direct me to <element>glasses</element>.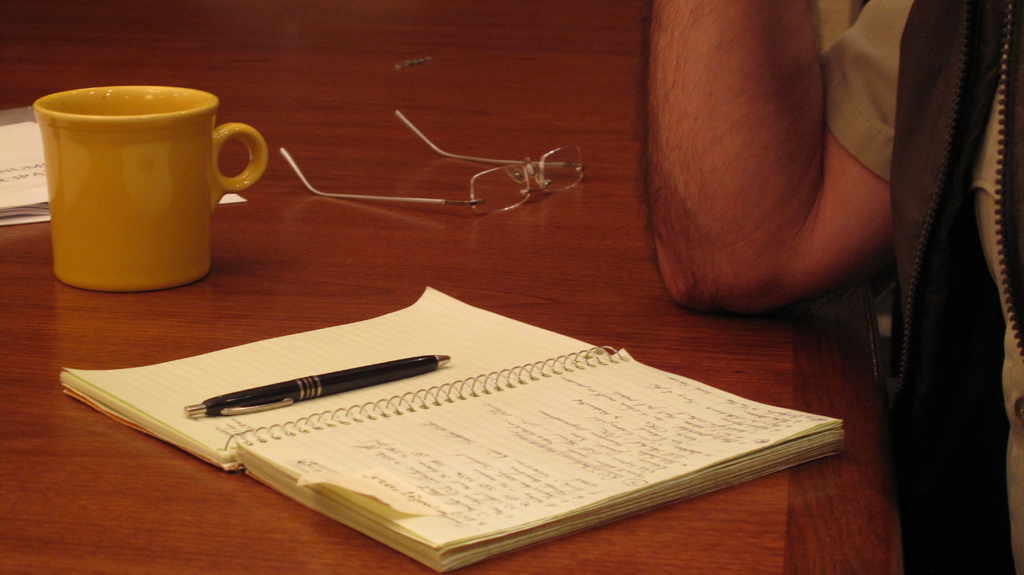
Direction: crop(281, 109, 584, 218).
